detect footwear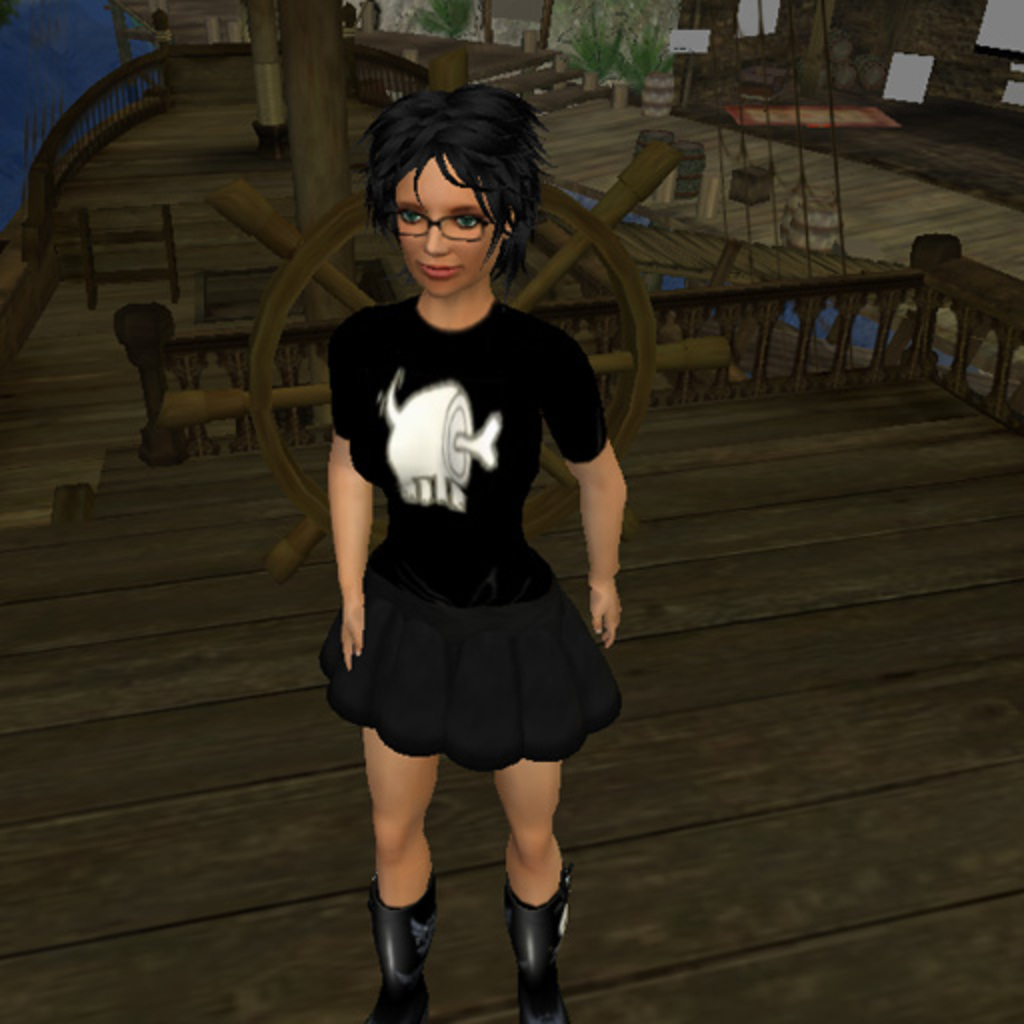
[x1=492, y1=884, x2=580, y2=1016]
